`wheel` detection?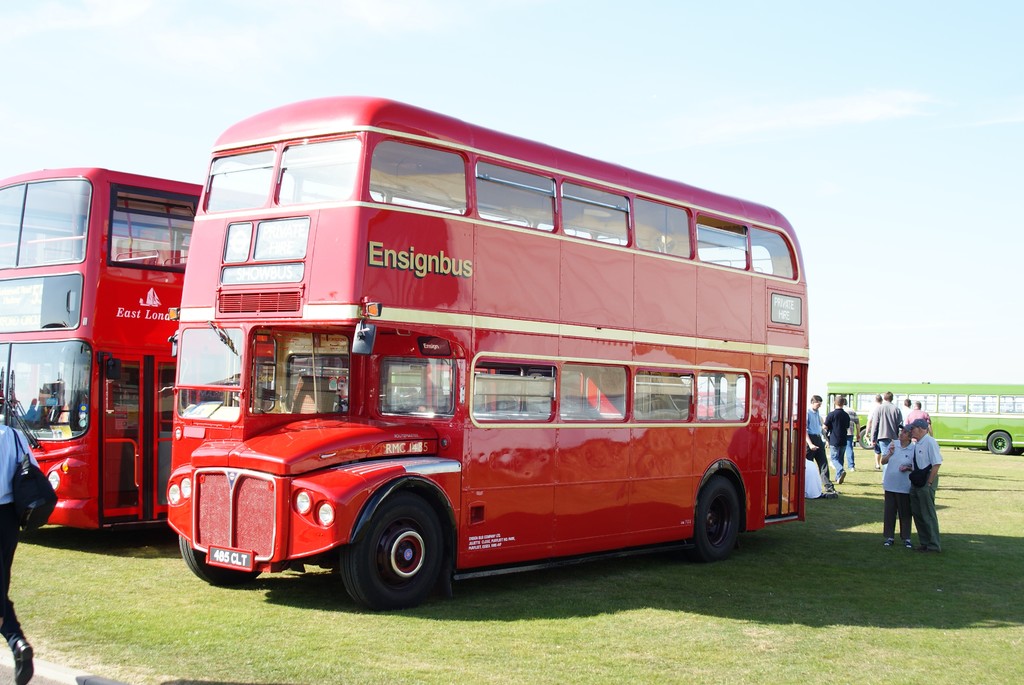
{"x1": 237, "y1": 391, "x2": 274, "y2": 413}
